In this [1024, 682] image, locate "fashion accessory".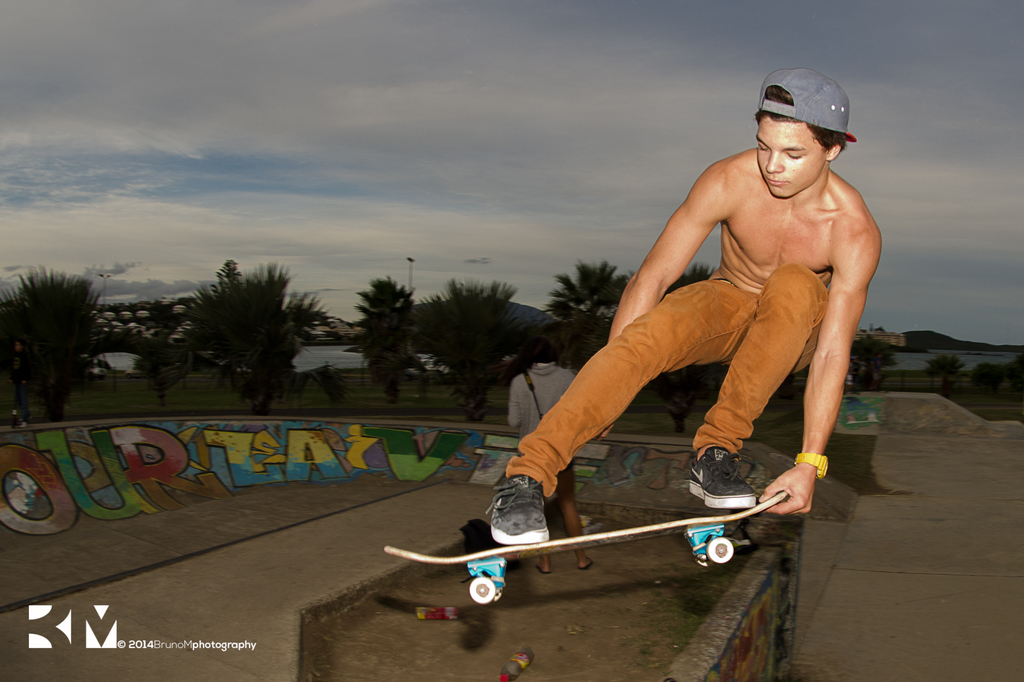
Bounding box: (795,450,831,480).
